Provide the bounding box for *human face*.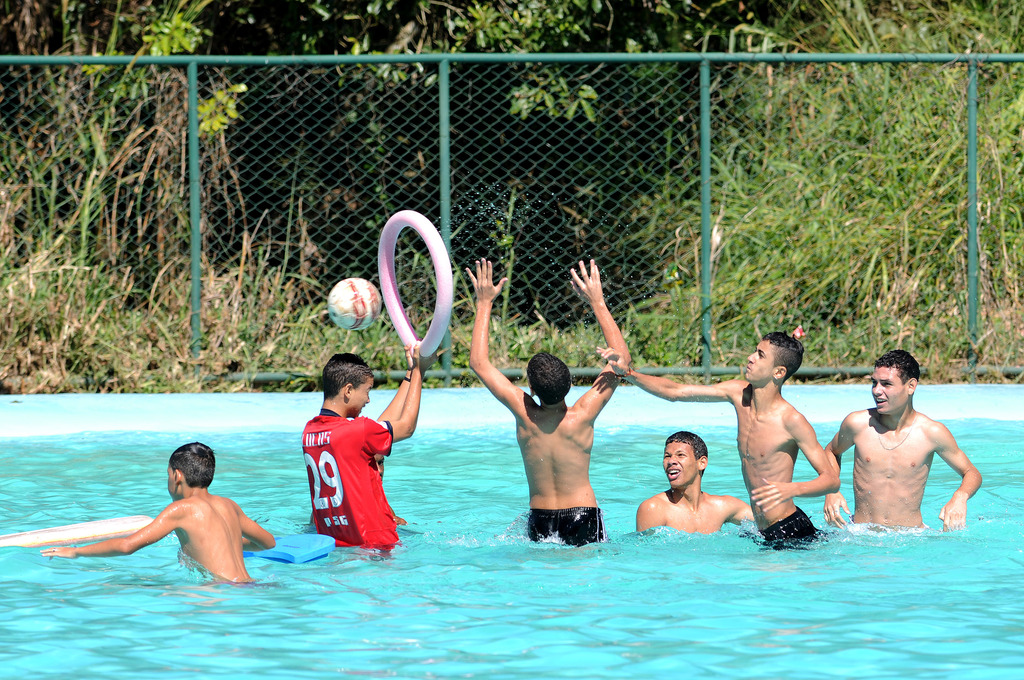
745/339/776/382.
